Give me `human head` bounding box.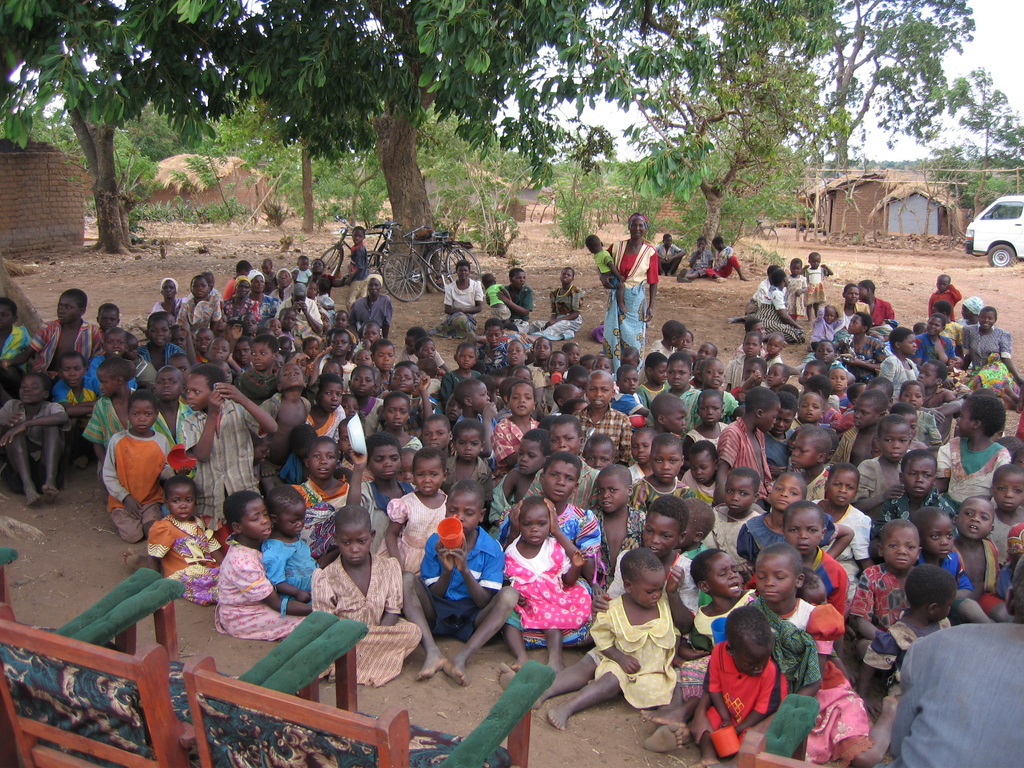
(289,282,305,300).
